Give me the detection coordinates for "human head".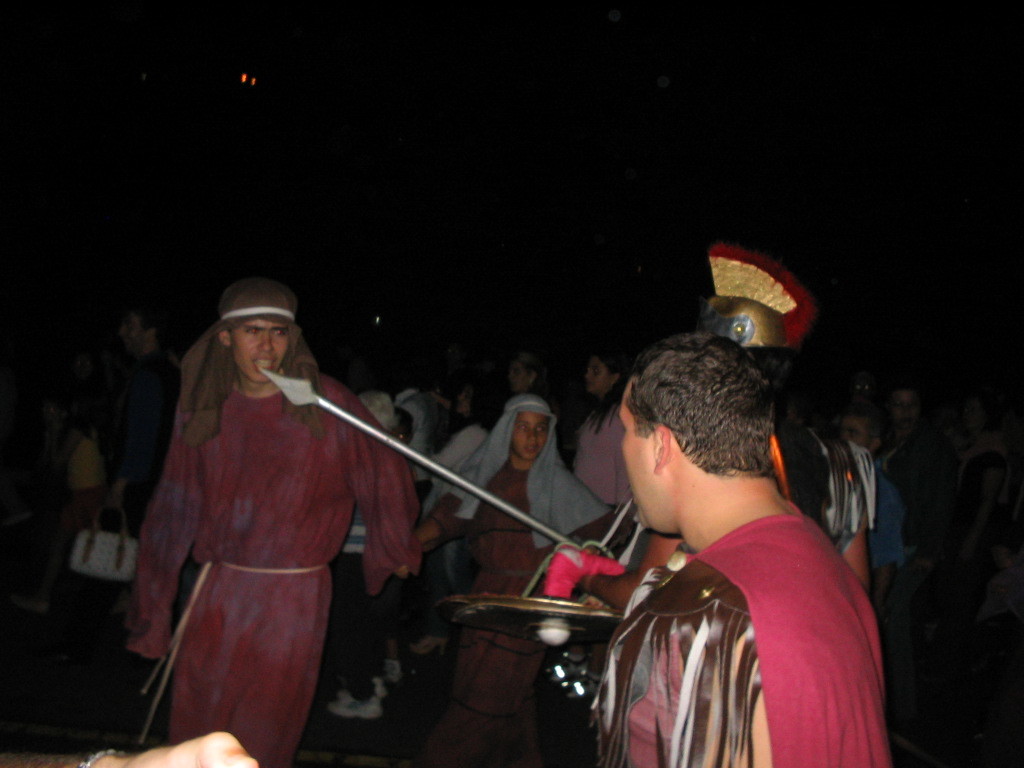
[left=118, top=291, right=168, bottom=354].
